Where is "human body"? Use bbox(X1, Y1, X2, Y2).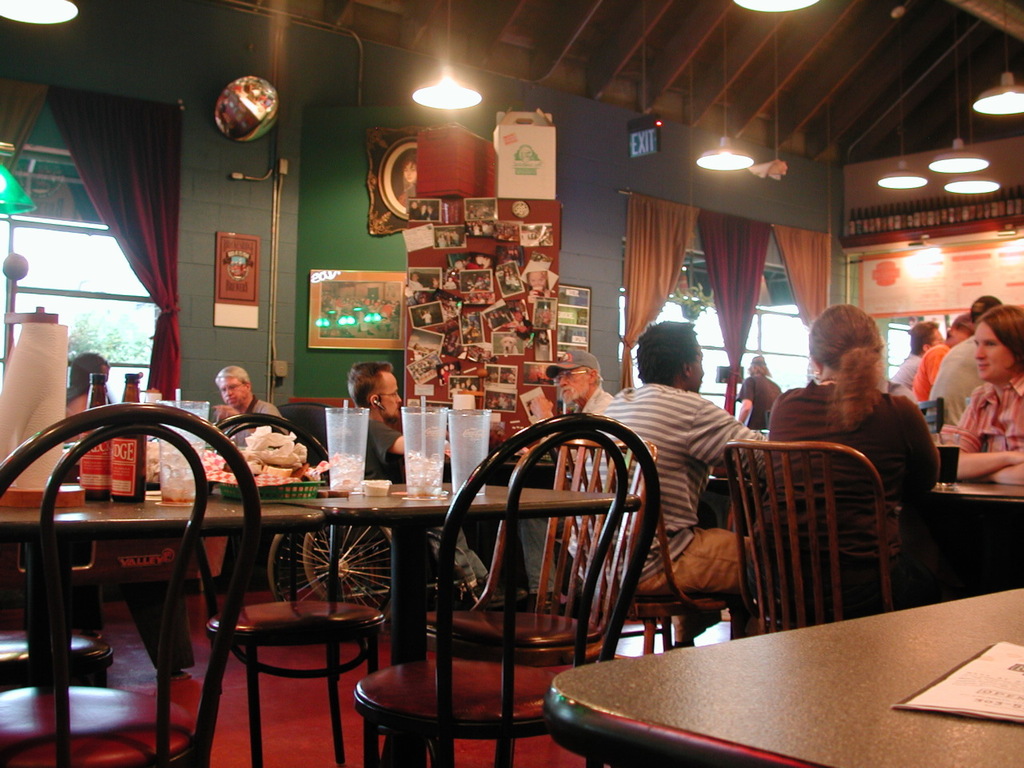
bbox(766, 339, 940, 586).
